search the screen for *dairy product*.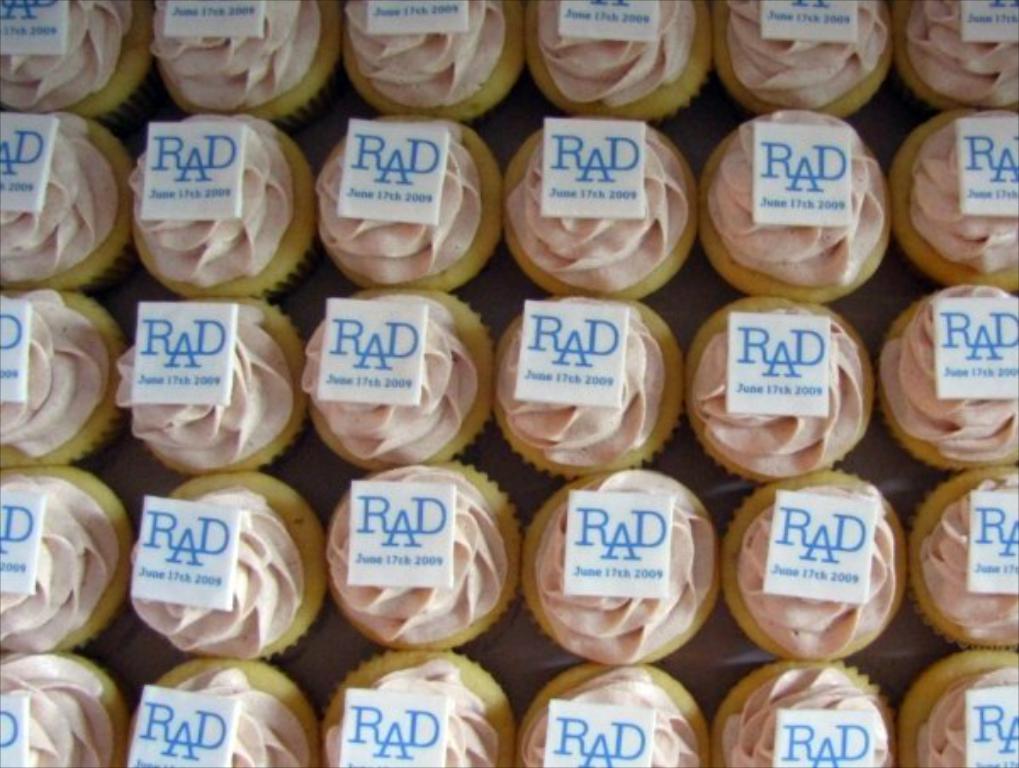
Found at box(0, 0, 138, 114).
